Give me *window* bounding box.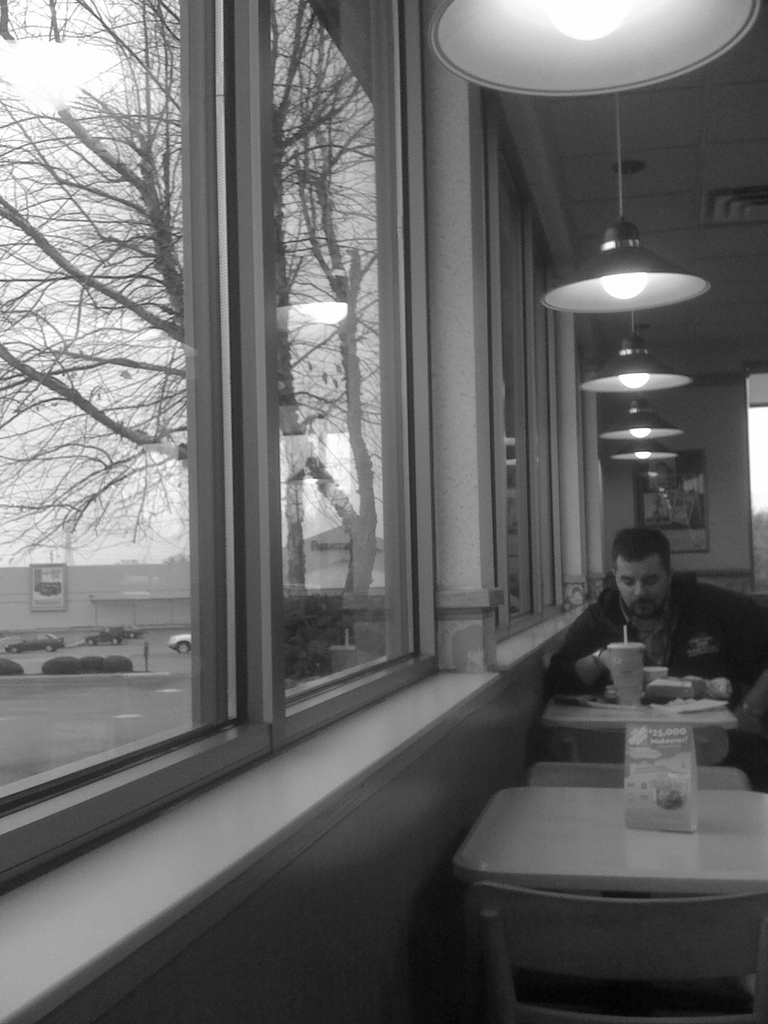
Rect(147, 0, 450, 624).
